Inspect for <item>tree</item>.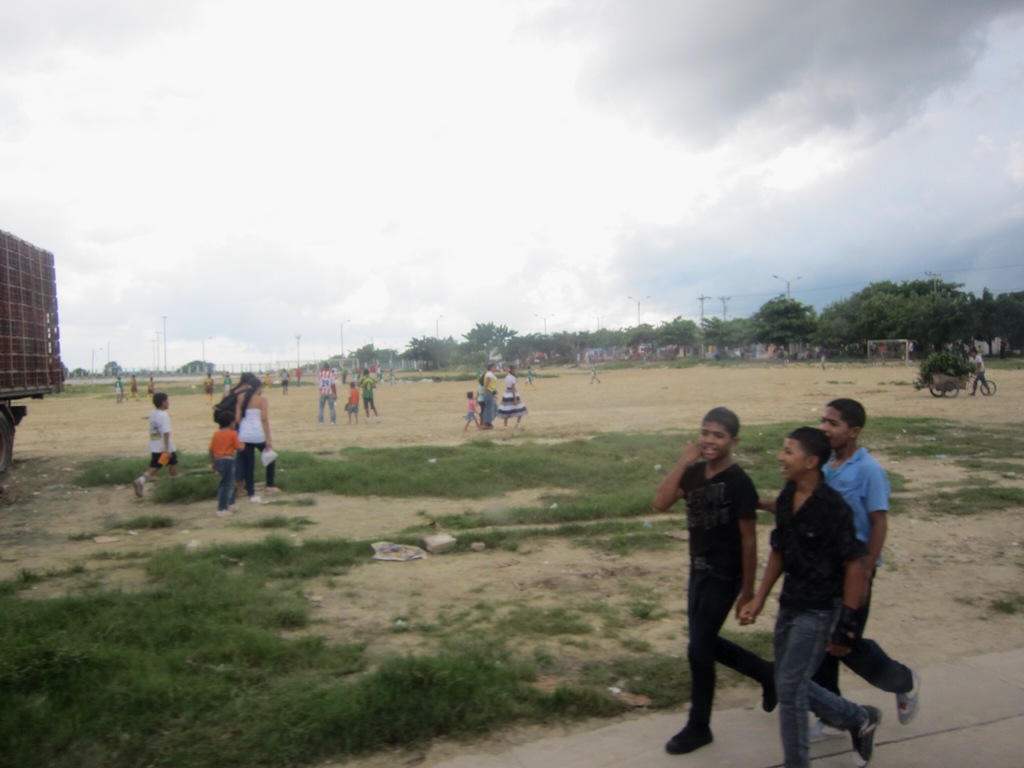
Inspection: 970:271:1002:364.
